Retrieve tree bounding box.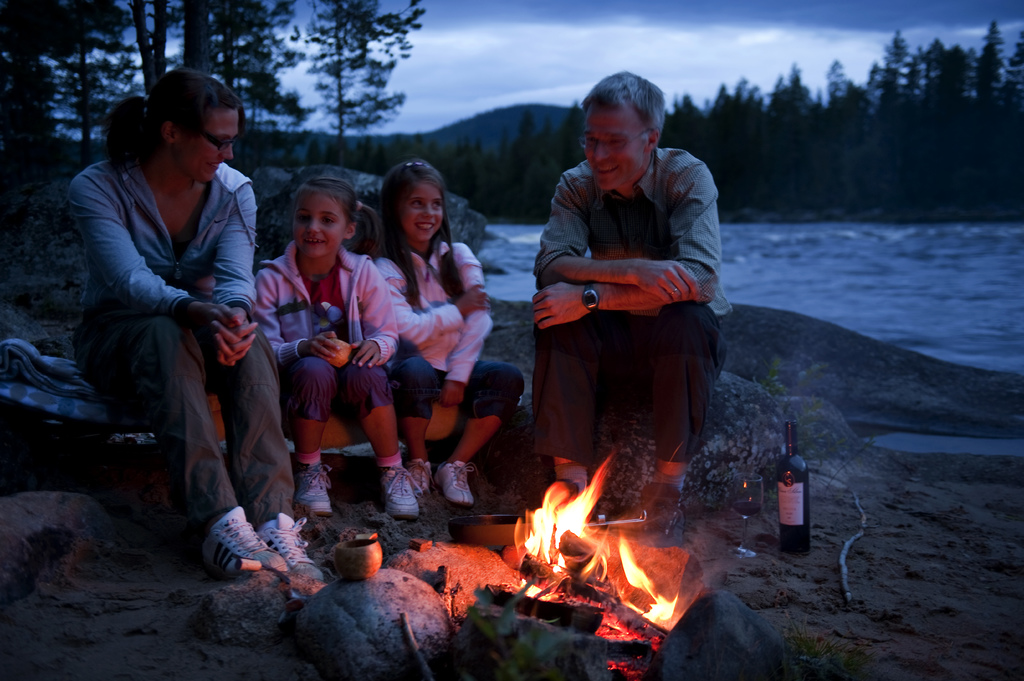
Bounding box: BBox(548, 97, 579, 173).
